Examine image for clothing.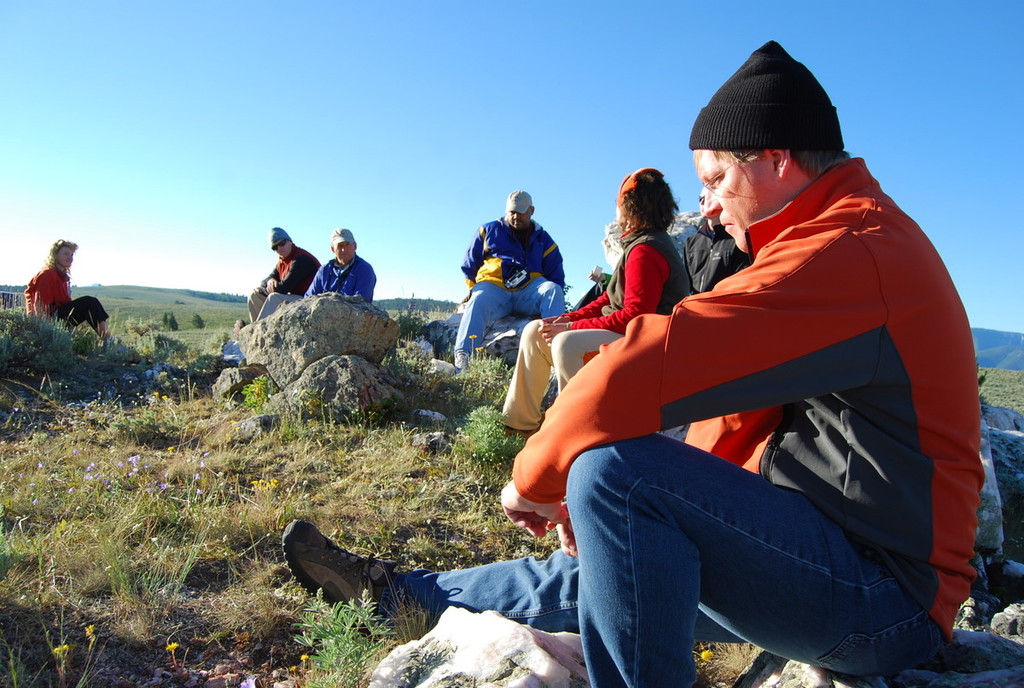
Examination result: <box>518,230,694,440</box>.
